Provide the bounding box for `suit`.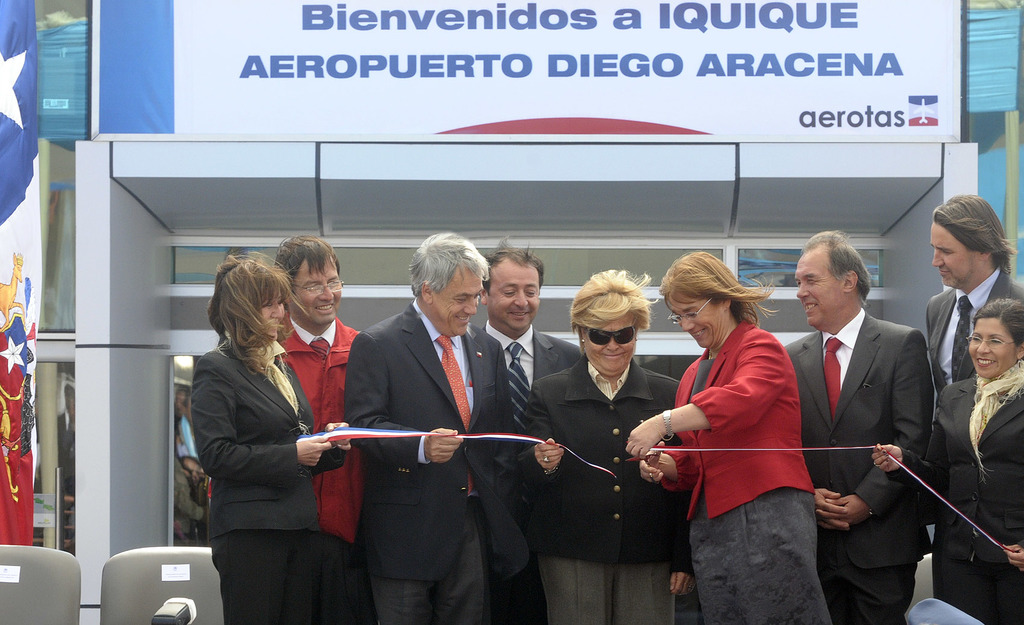
929, 265, 1023, 398.
